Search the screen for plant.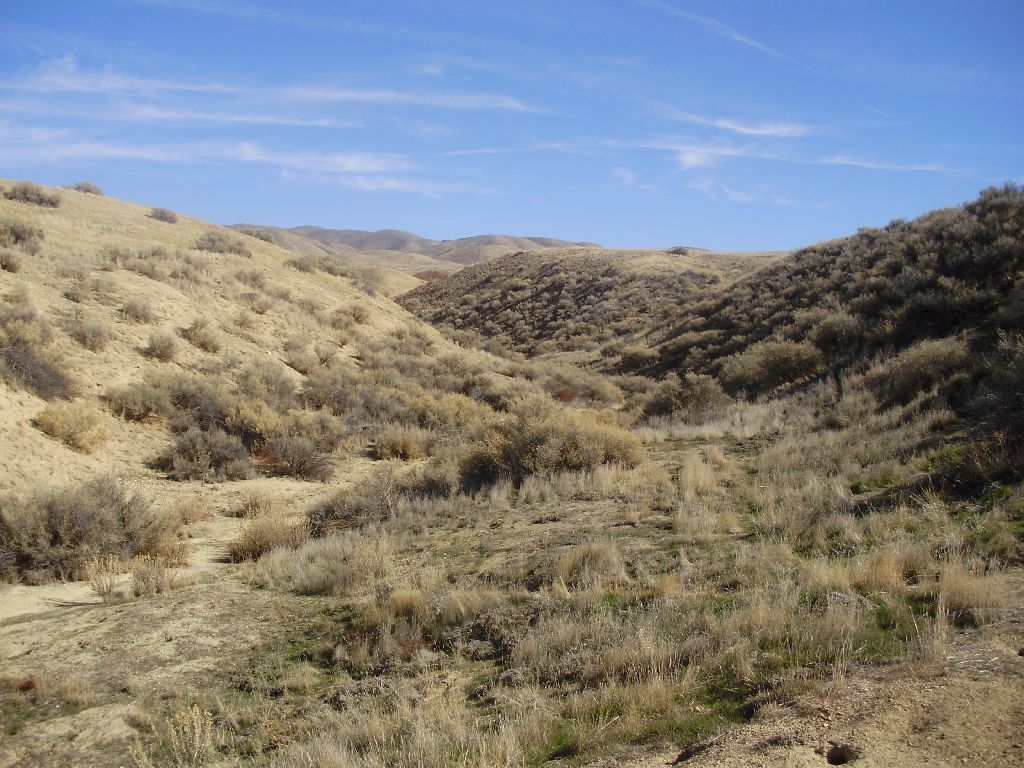
Found at BBox(0, 284, 76, 388).
